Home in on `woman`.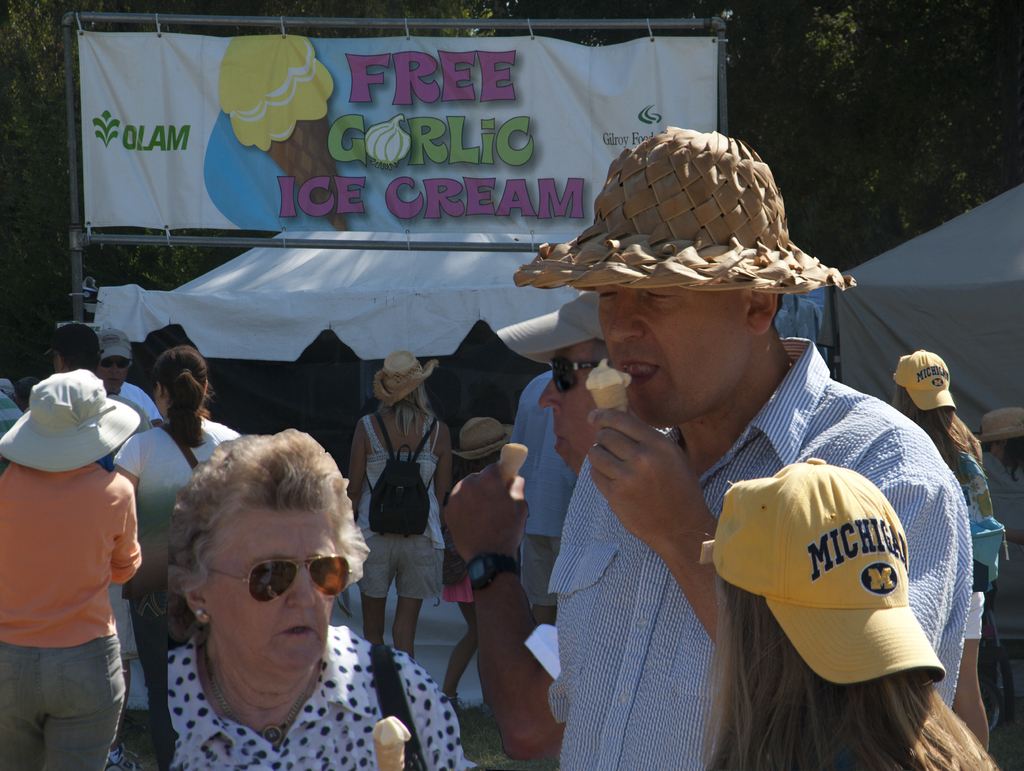
Homed in at box(109, 342, 241, 770).
